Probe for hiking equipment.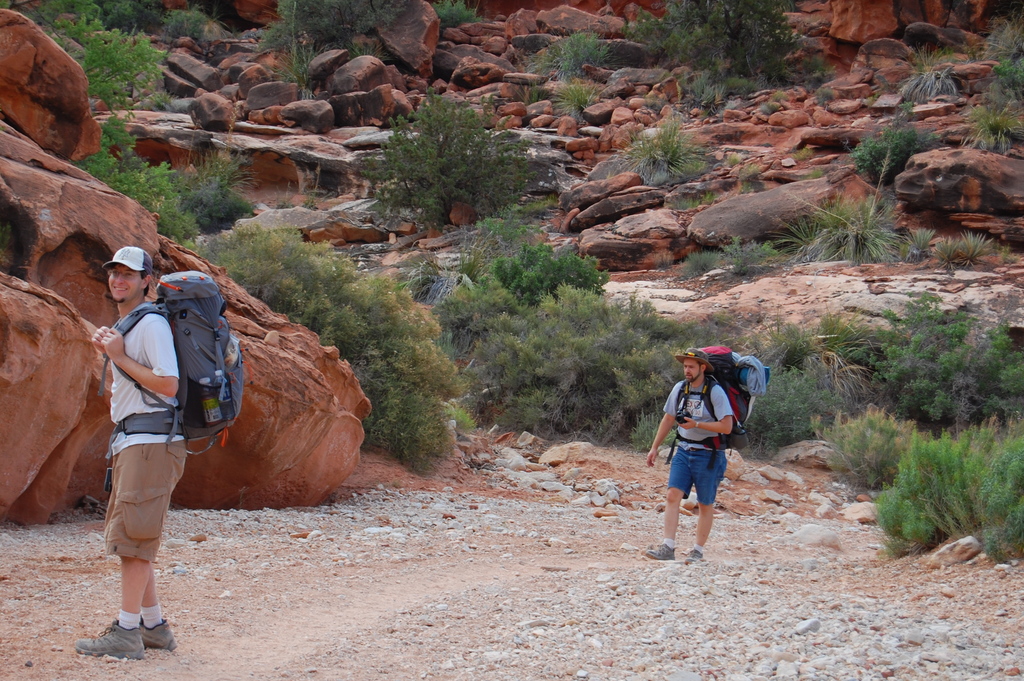
Probe result: rect(100, 270, 244, 459).
